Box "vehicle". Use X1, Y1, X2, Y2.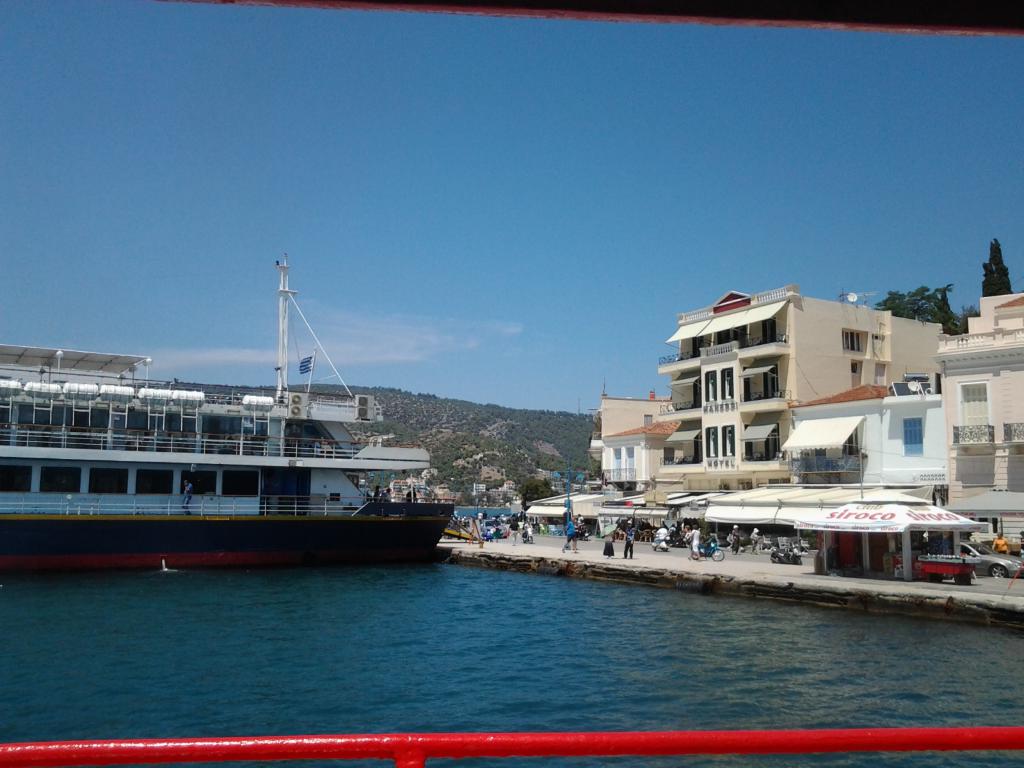
6, 260, 465, 573.
